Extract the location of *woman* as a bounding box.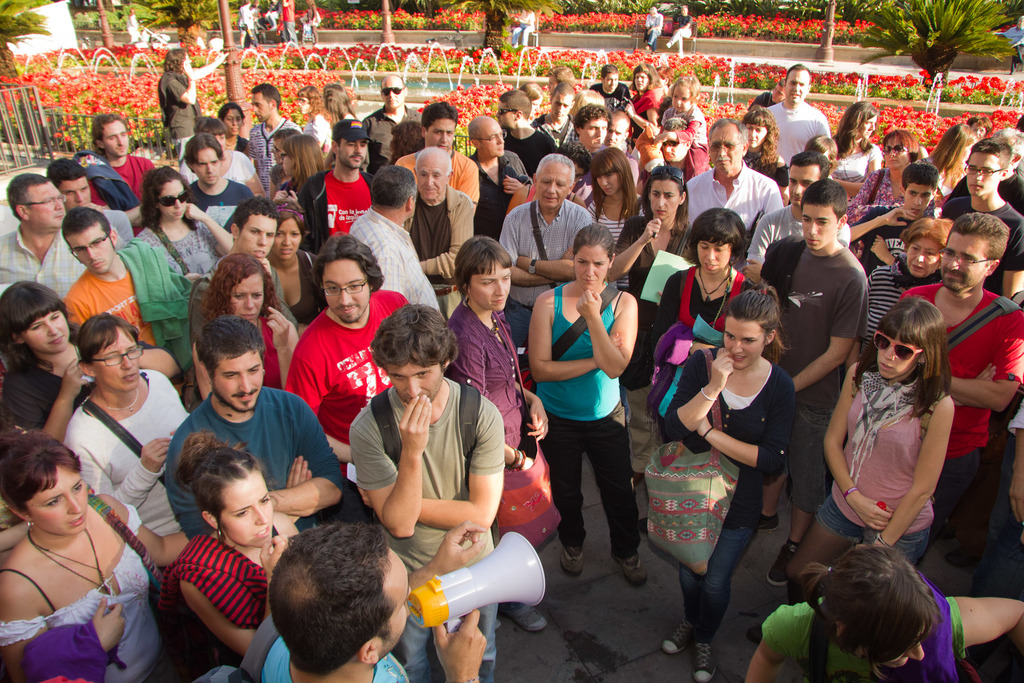
x1=268, y1=199, x2=325, y2=347.
